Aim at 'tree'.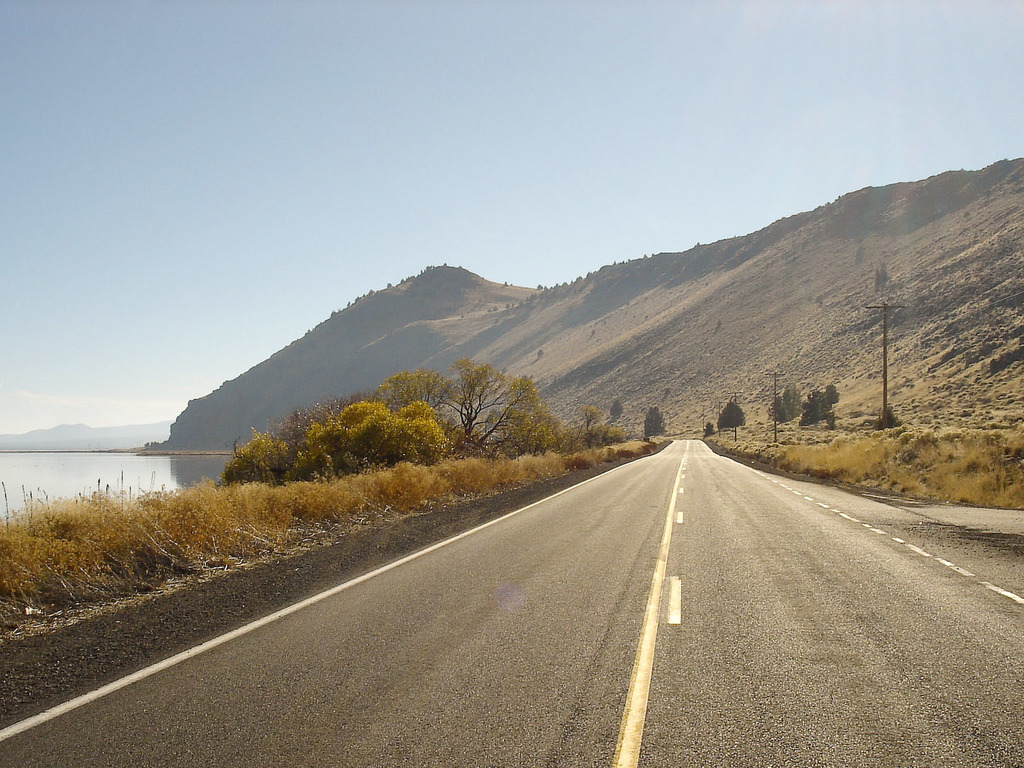
Aimed at locate(436, 364, 533, 451).
